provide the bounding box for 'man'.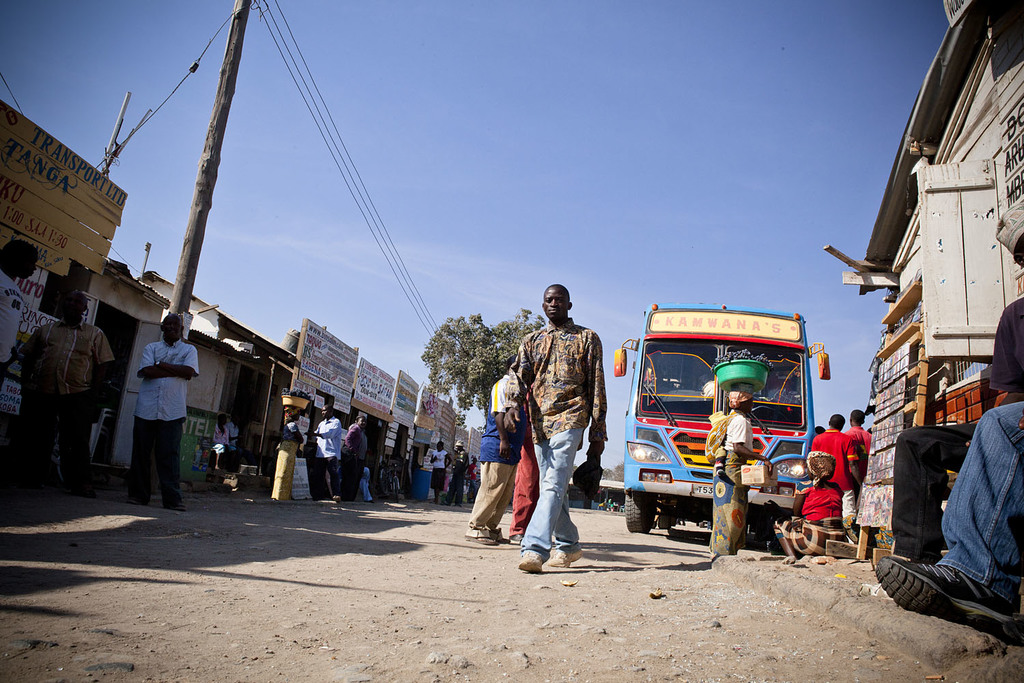
[left=511, top=421, right=541, bottom=543].
